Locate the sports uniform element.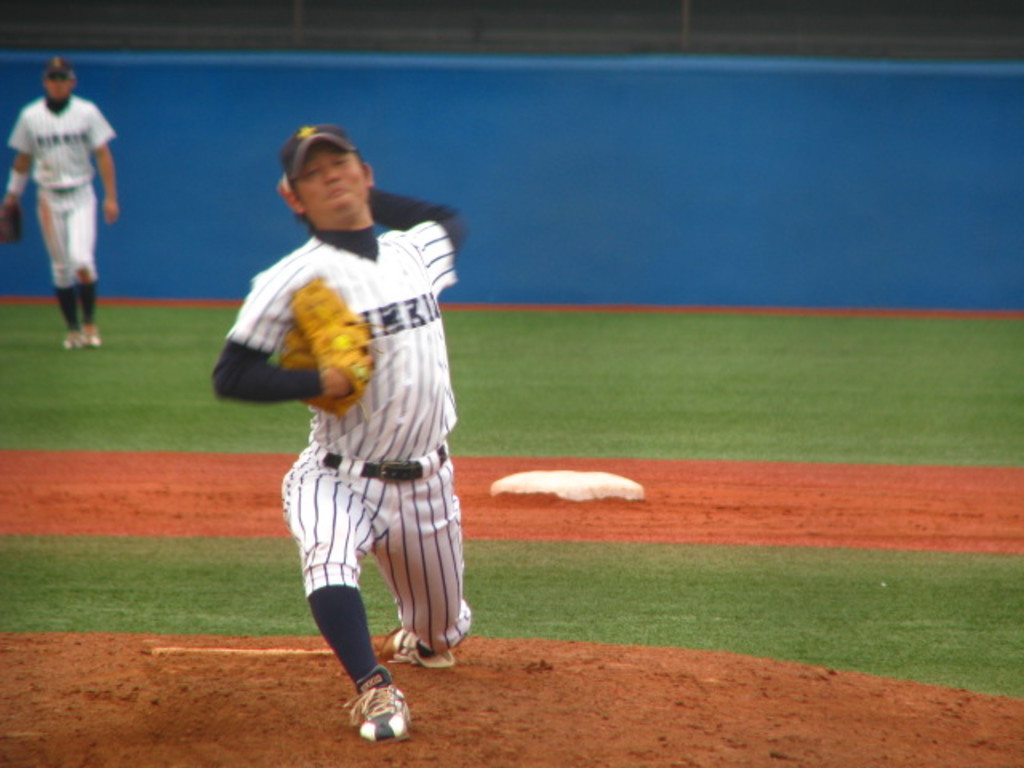
Element bbox: x1=208, y1=122, x2=494, y2=723.
